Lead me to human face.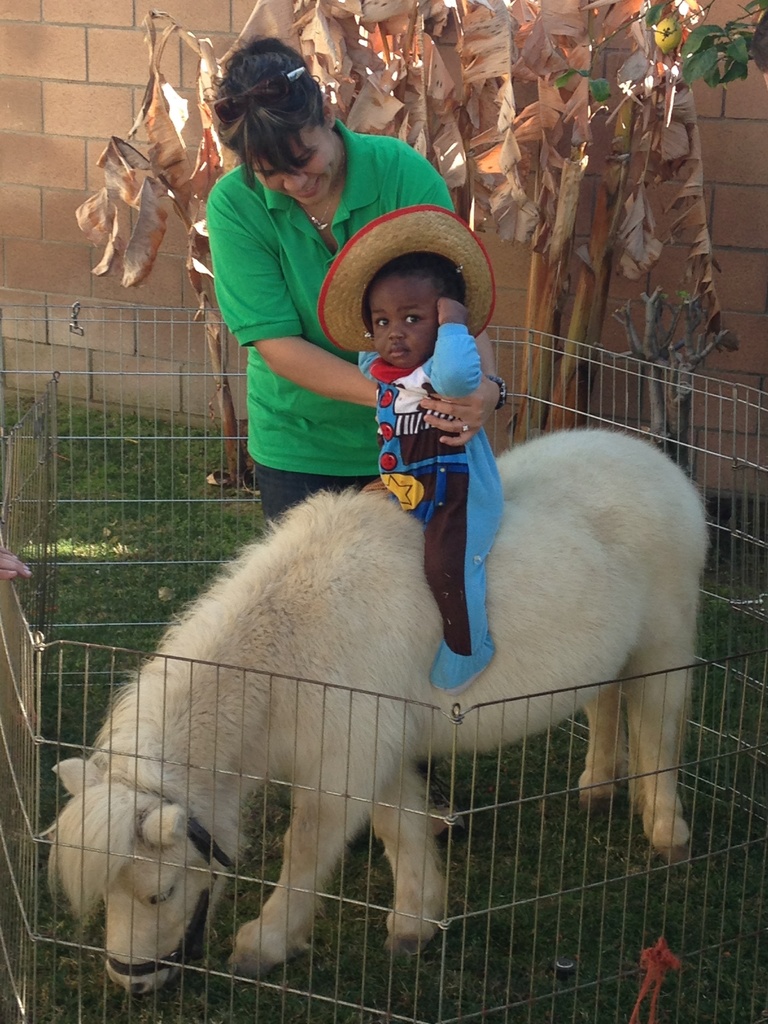
Lead to <box>250,131,339,206</box>.
